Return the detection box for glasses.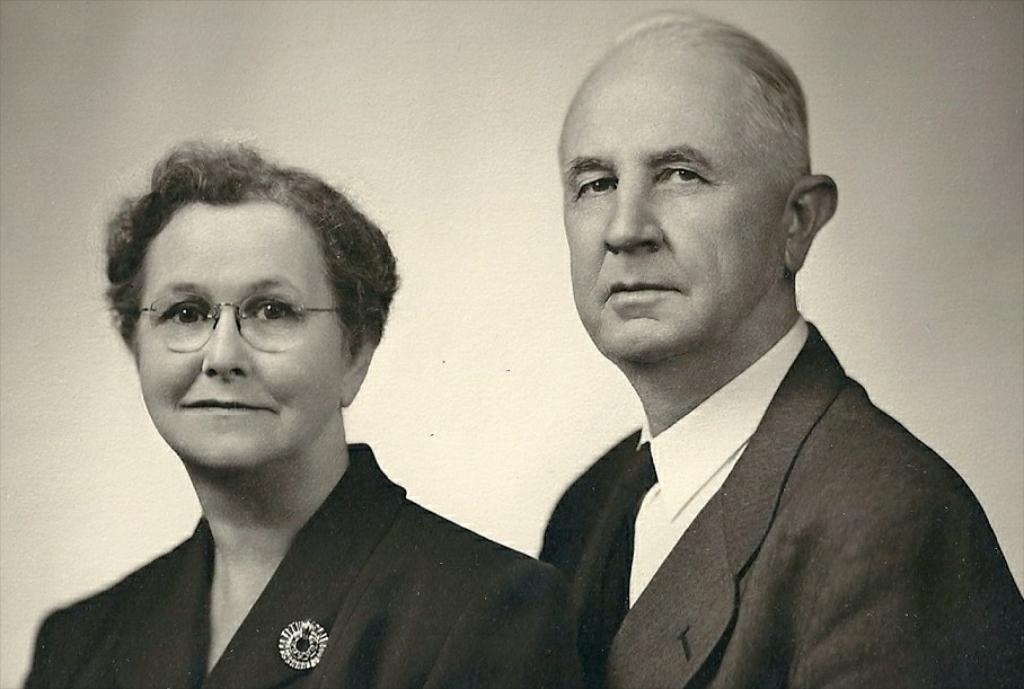
<region>127, 284, 355, 359</region>.
